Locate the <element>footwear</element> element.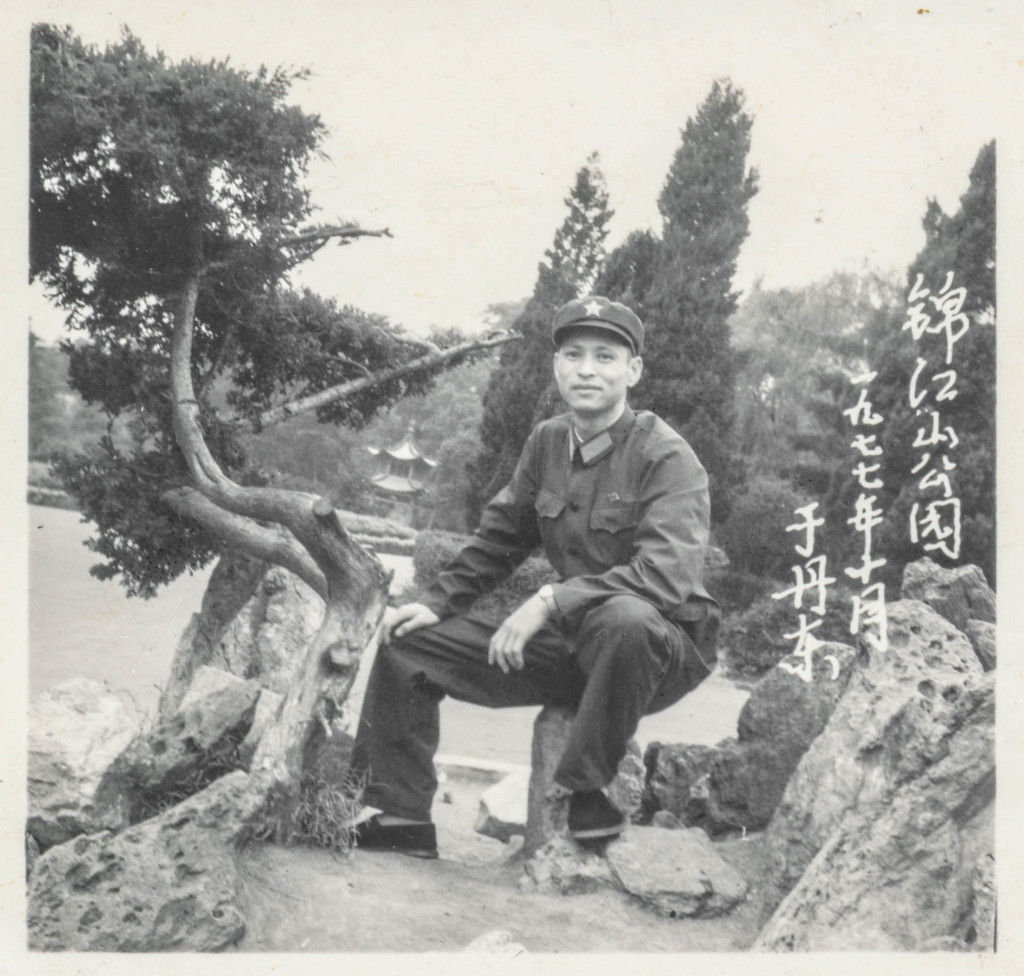
Element bbox: {"x1": 342, "y1": 813, "x2": 436, "y2": 856}.
